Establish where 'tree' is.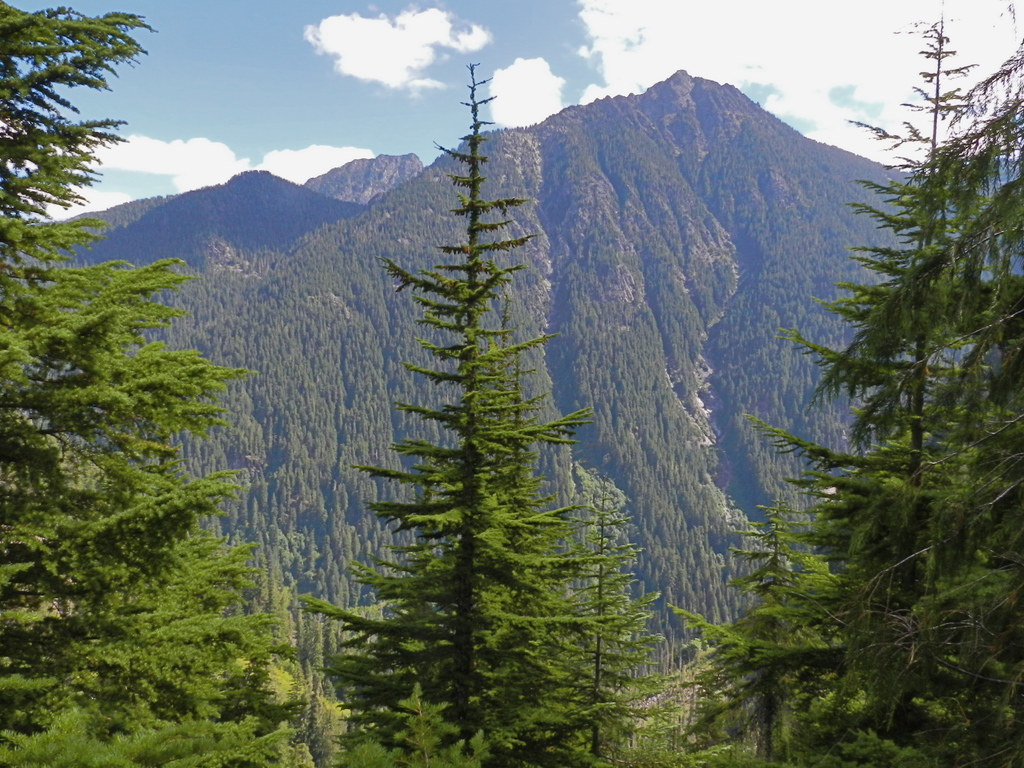
Established at 303 64 656 767.
